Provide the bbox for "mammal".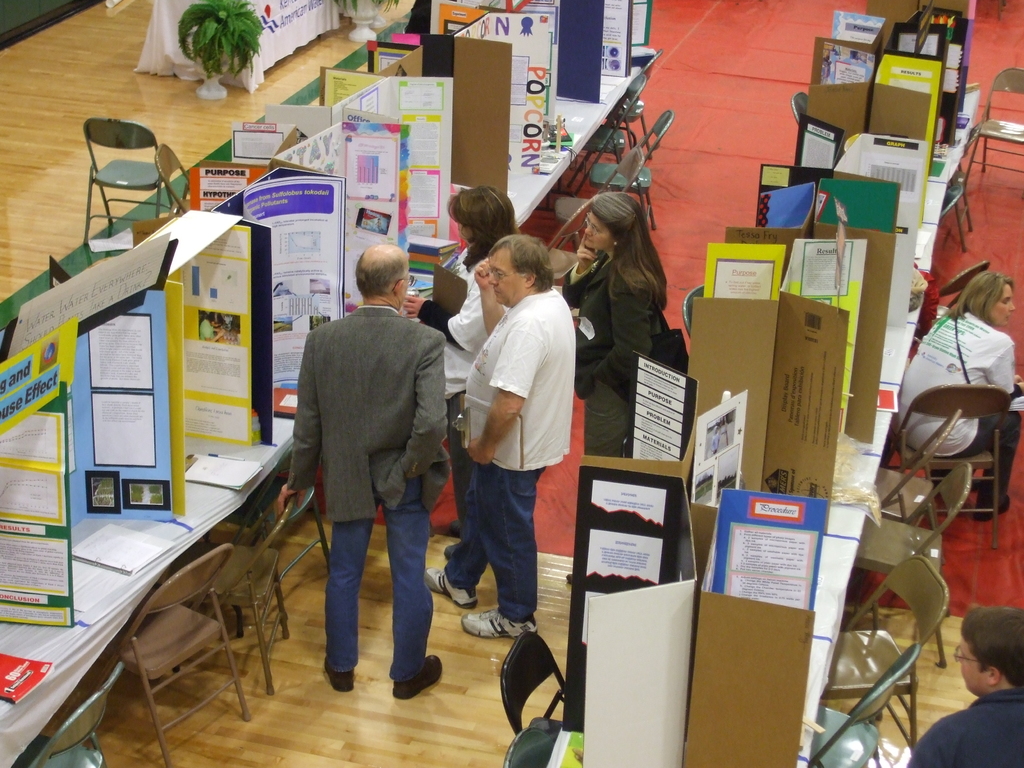
<bbox>409, 180, 528, 545</bbox>.
